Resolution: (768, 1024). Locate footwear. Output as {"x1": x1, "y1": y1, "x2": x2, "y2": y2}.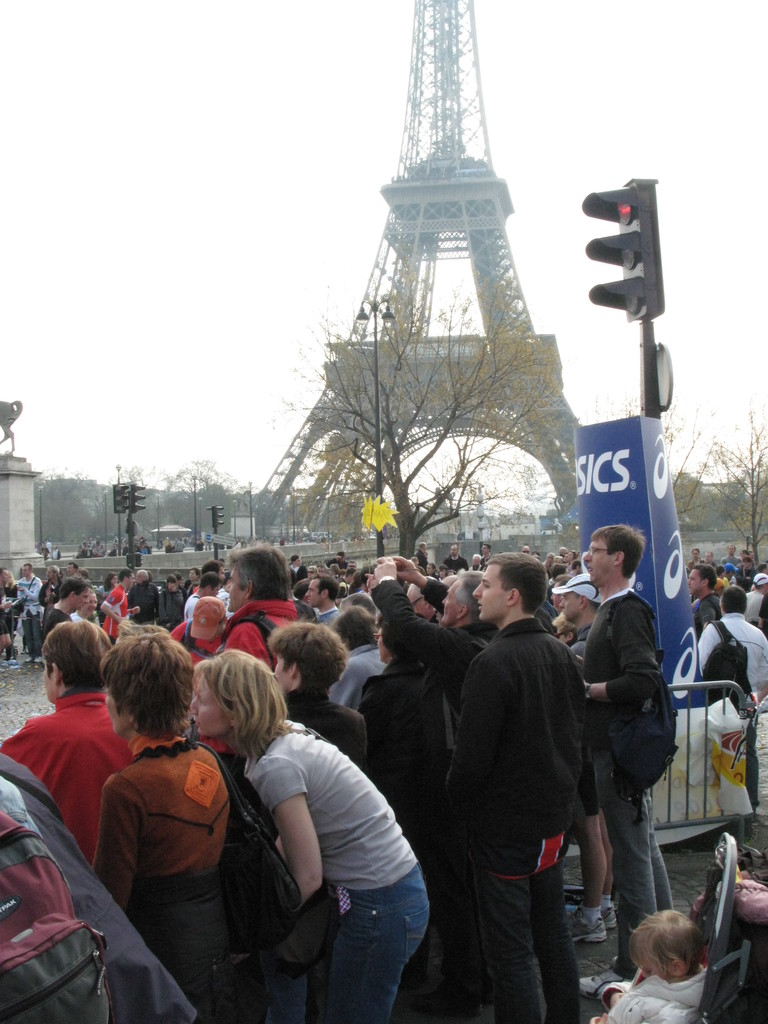
{"x1": 565, "y1": 900, "x2": 607, "y2": 940}.
